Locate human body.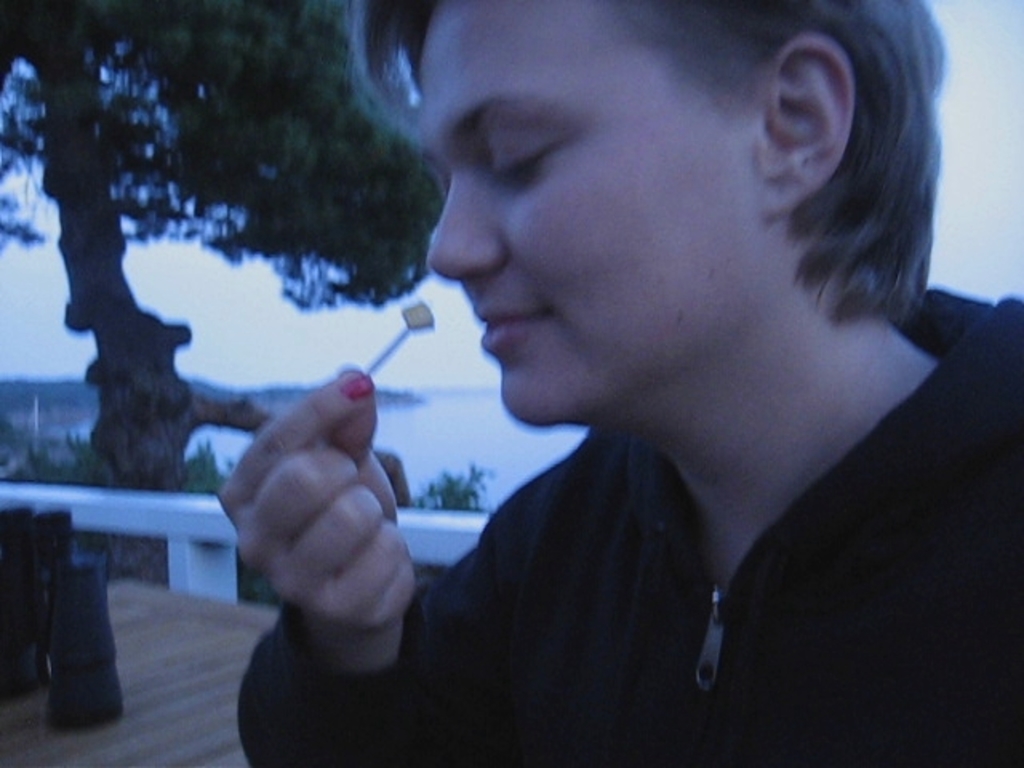
Bounding box: select_region(214, 2, 1022, 766).
